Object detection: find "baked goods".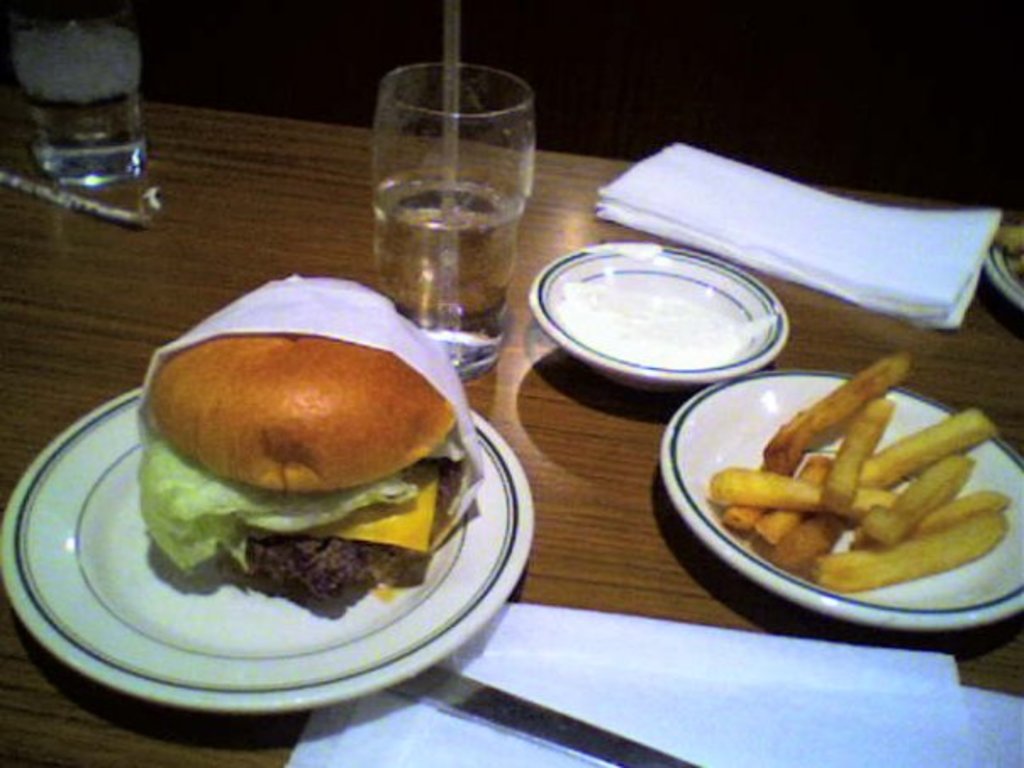
x1=136, y1=334, x2=466, y2=607.
